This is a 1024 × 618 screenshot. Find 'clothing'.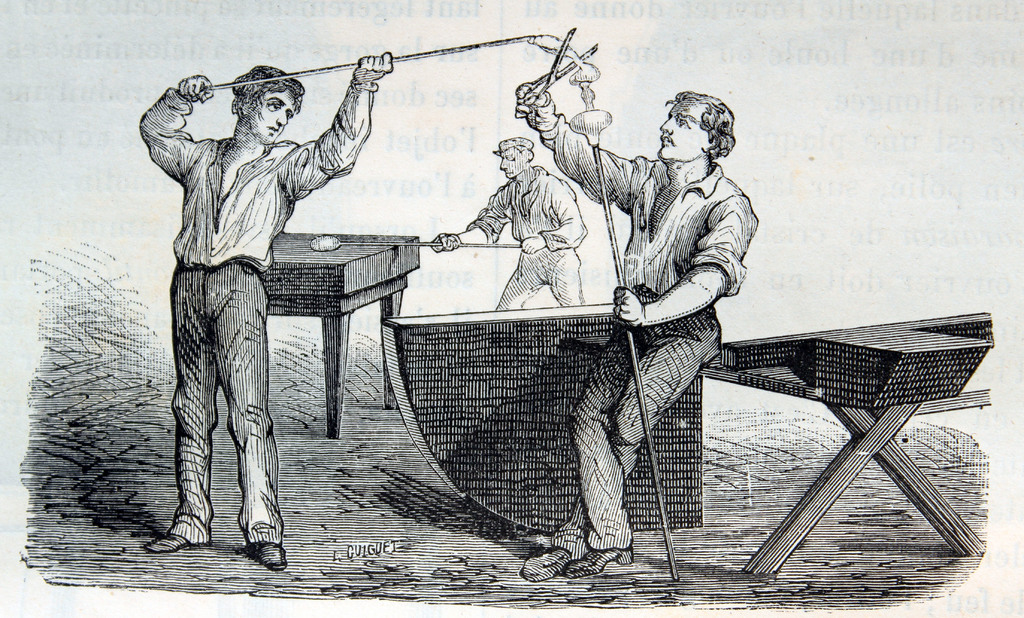
Bounding box: bbox=(588, 101, 762, 541).
